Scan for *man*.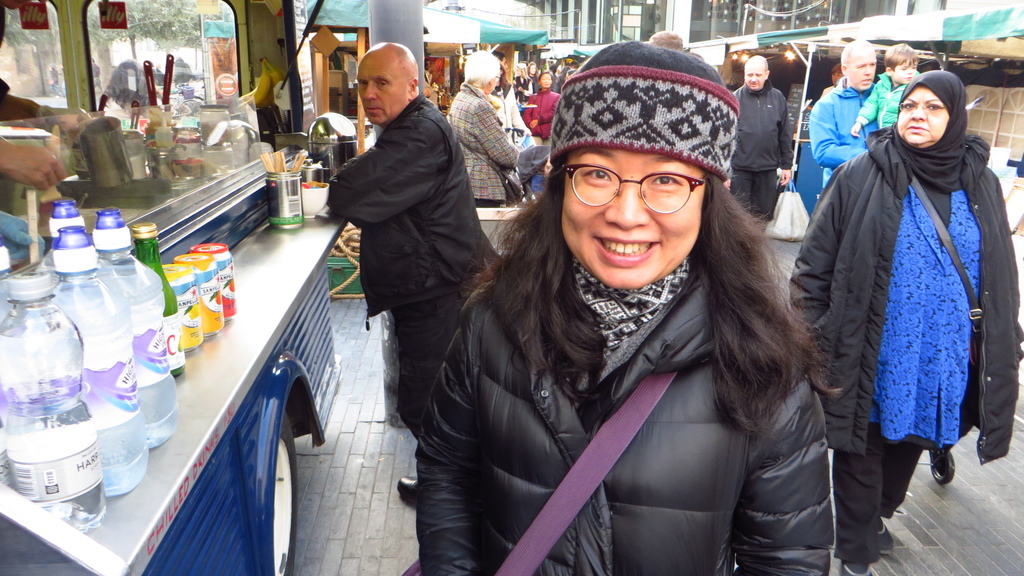
Scan result: <box>317,40,490,428</box>.
